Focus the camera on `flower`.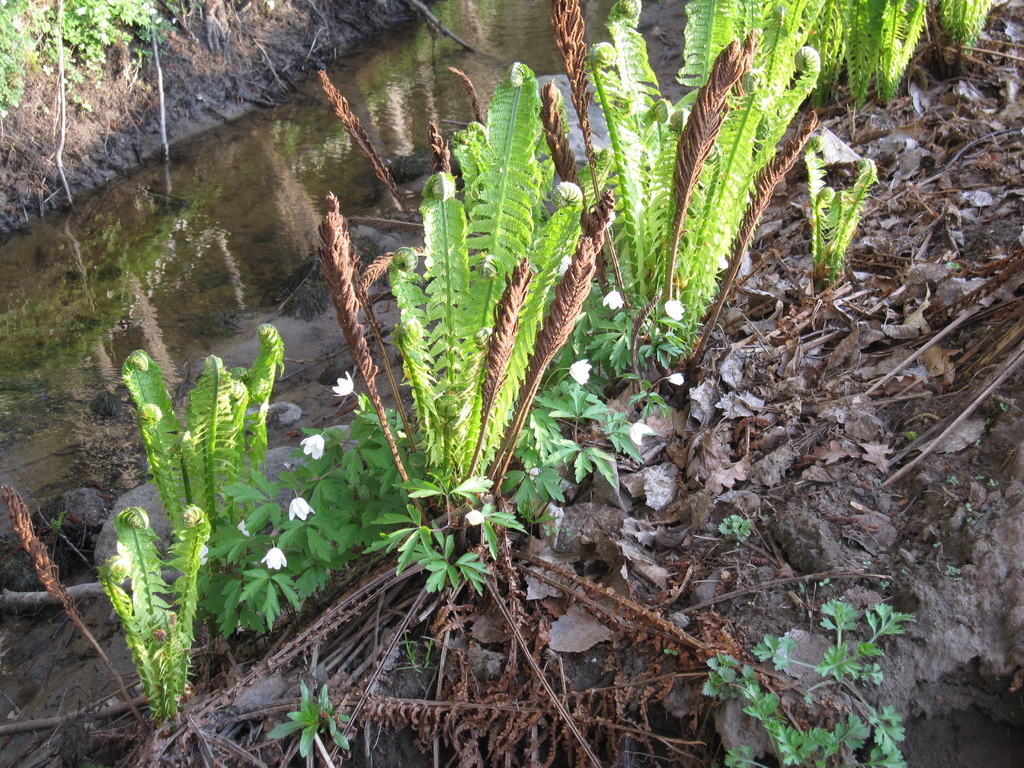
Focus region: BBox(300, 431, 325, 460).
